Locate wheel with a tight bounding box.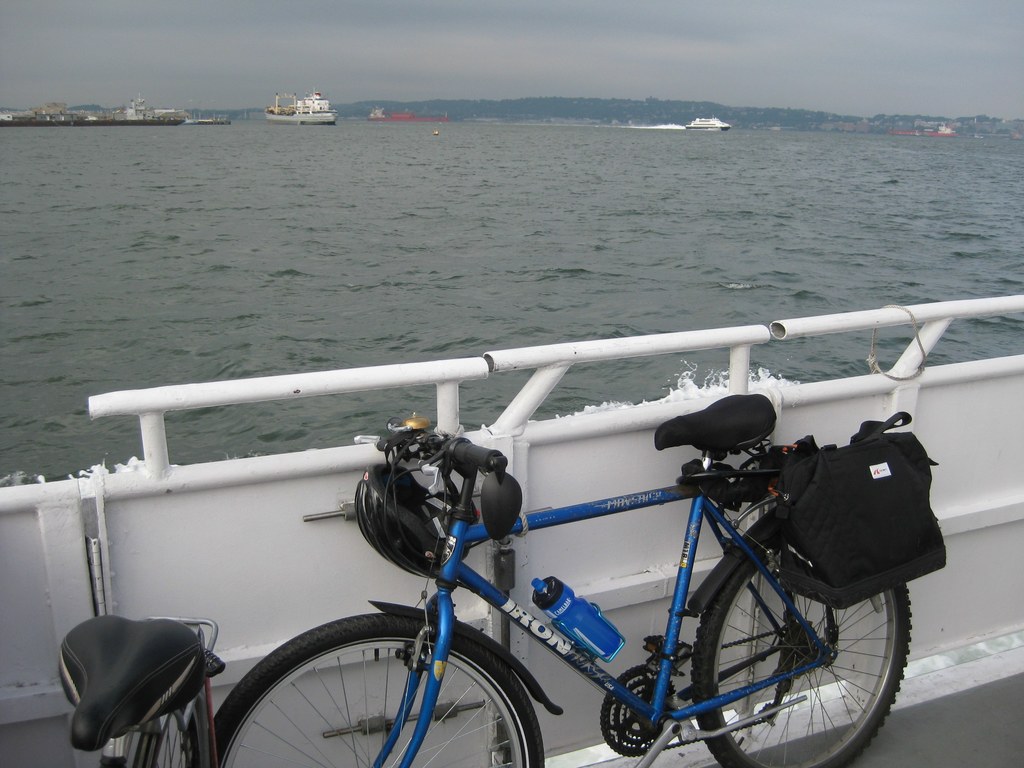
<box>691,536,913,767</box>.
